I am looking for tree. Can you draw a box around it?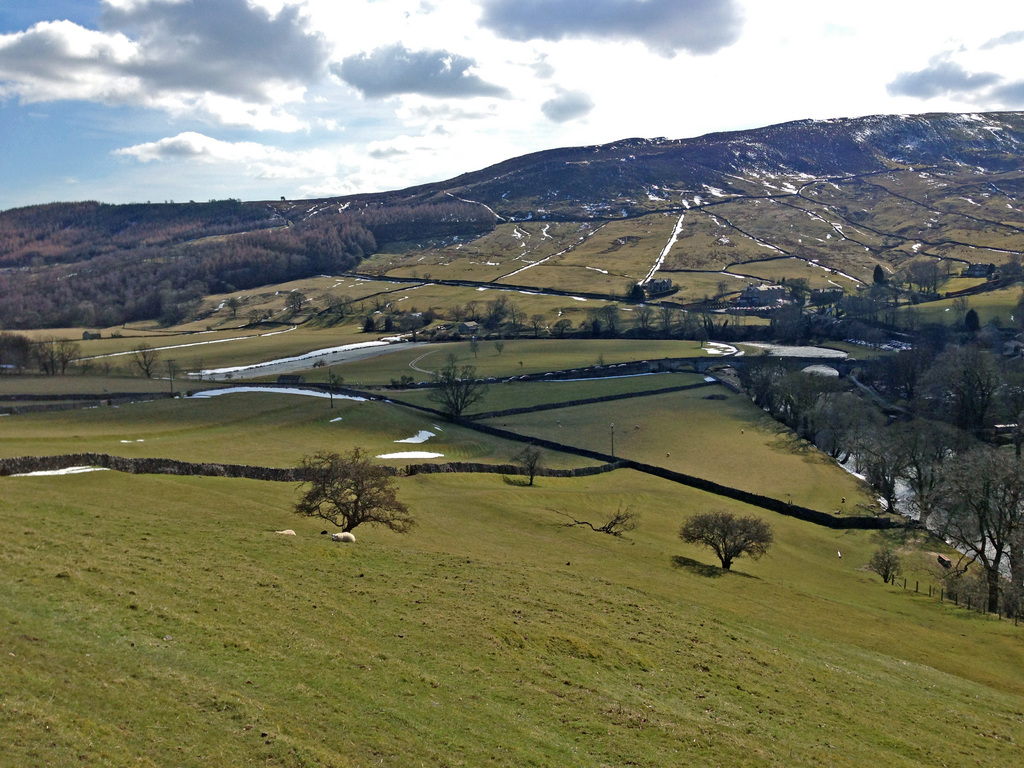
Sure, the bounding box is bbox=[509, 446, 547, 487].
